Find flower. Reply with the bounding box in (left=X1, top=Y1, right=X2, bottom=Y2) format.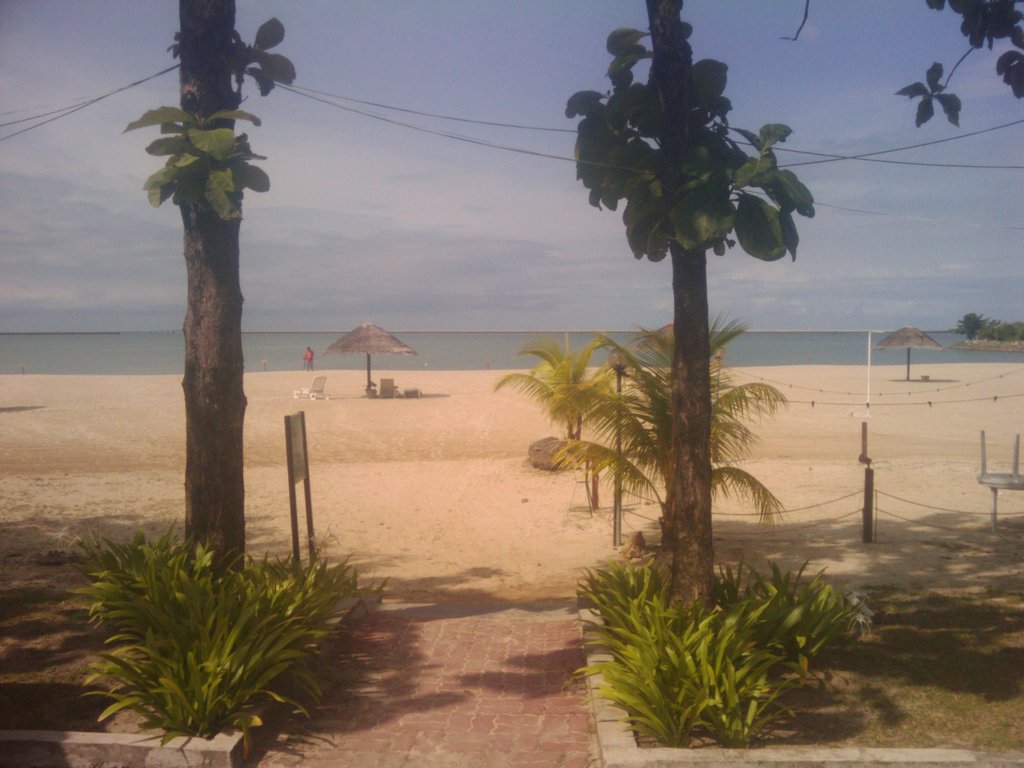
(left=65, top=541, right=359, bottom=726).
